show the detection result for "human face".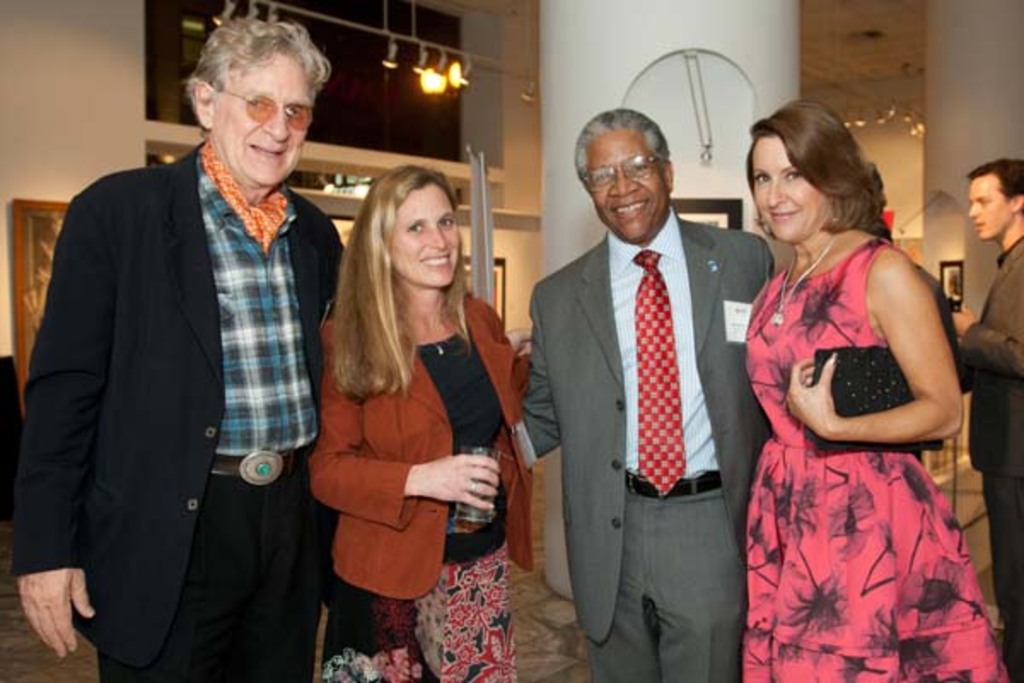
(left=592, top=128, right=669, bottom=242).
